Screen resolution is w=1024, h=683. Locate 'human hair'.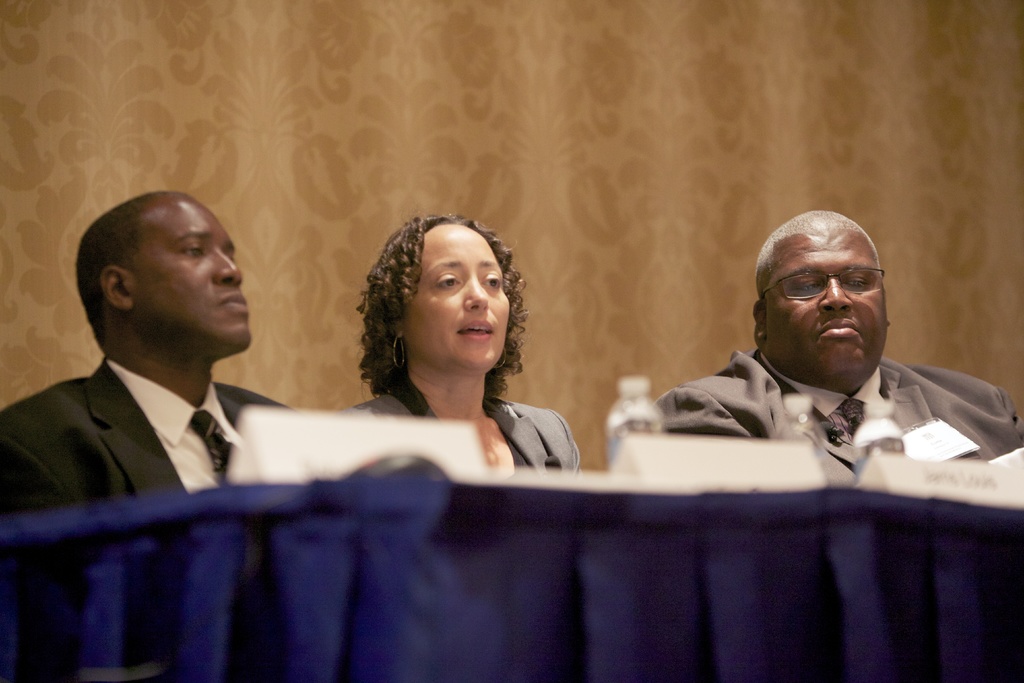
bbox(356, 201, 525, 417).
